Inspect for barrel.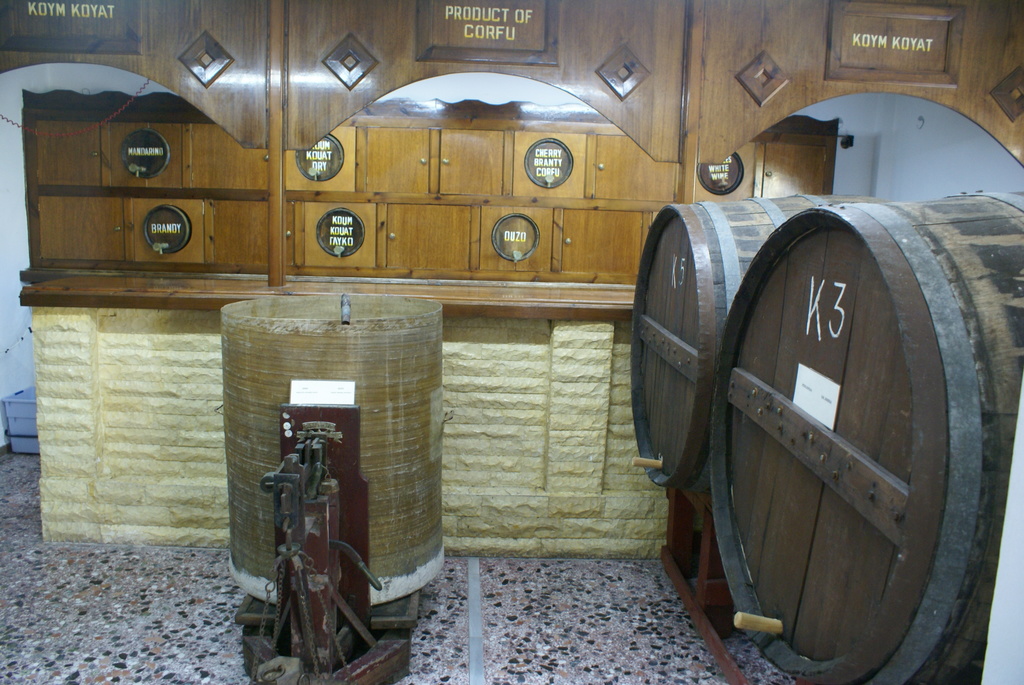
Inspection: x1=630 y1=191 x2=901 y2=486.
